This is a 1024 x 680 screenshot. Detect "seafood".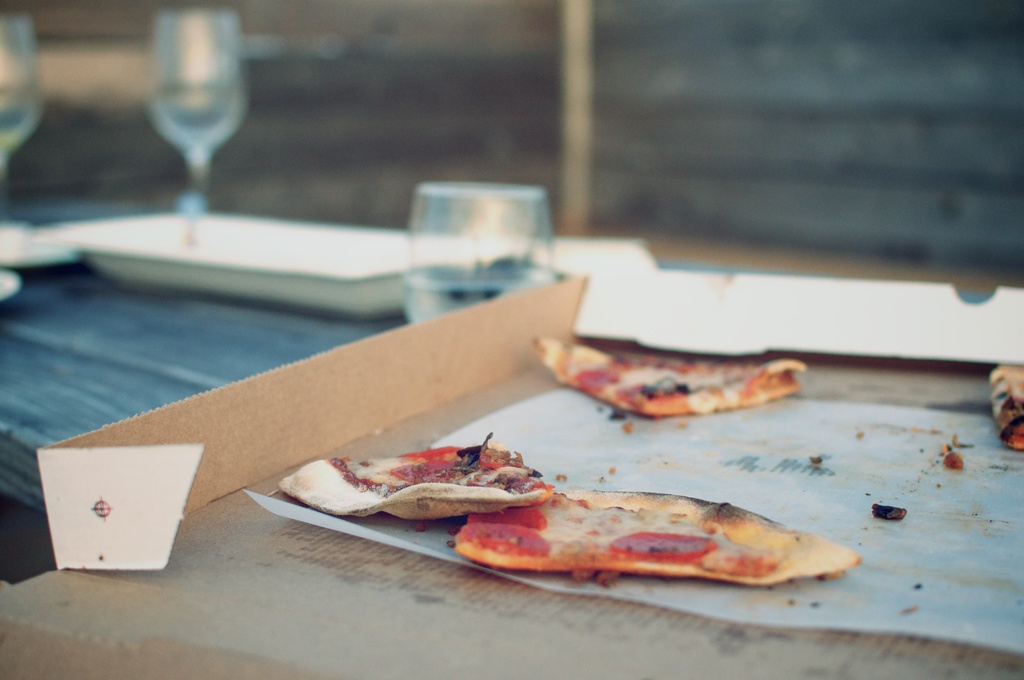
left=533, top=332, right=806, bottom=412.
